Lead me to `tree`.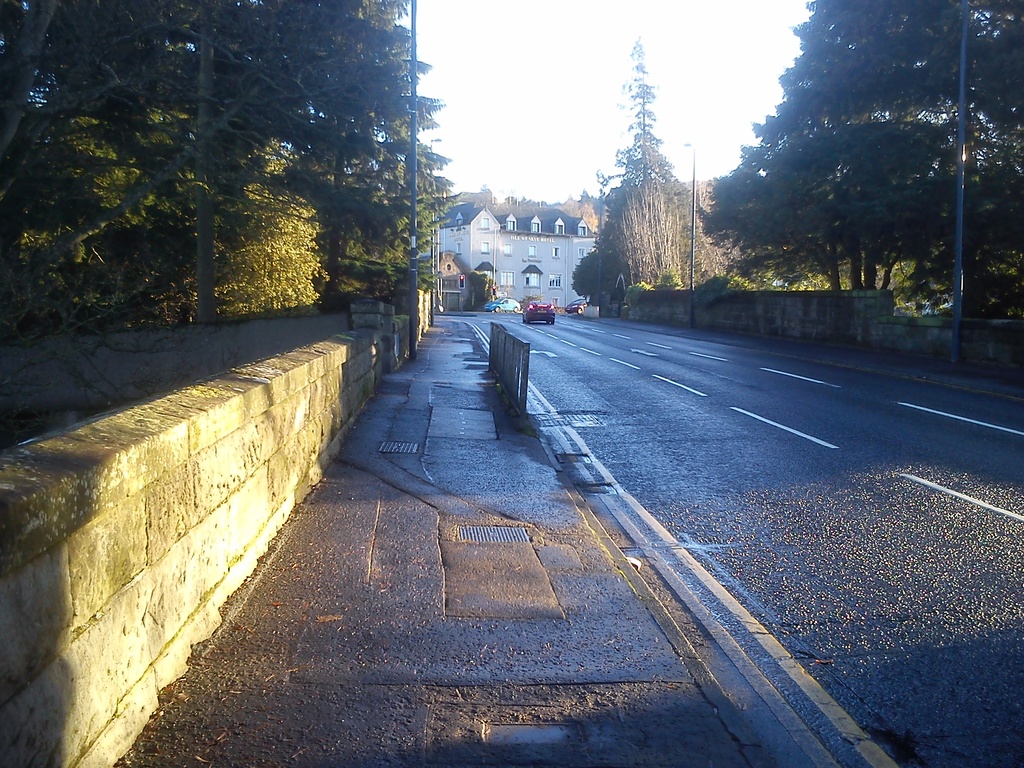
Lead to left=0, top=0, right=230, bottom=367.
